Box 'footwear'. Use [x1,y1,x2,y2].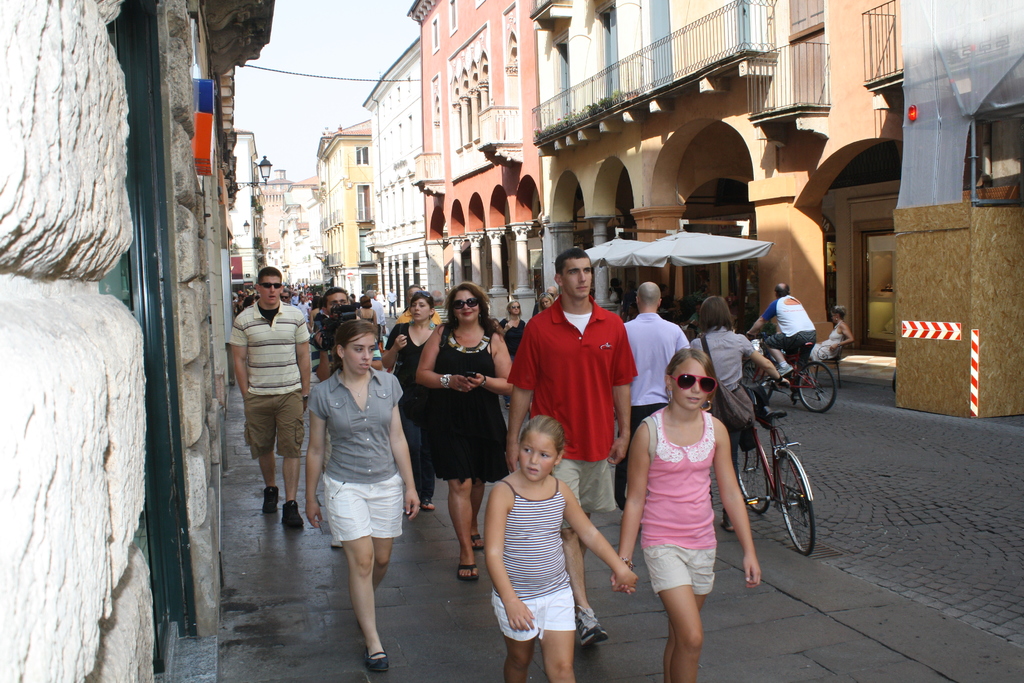
[722,518,731,531].
